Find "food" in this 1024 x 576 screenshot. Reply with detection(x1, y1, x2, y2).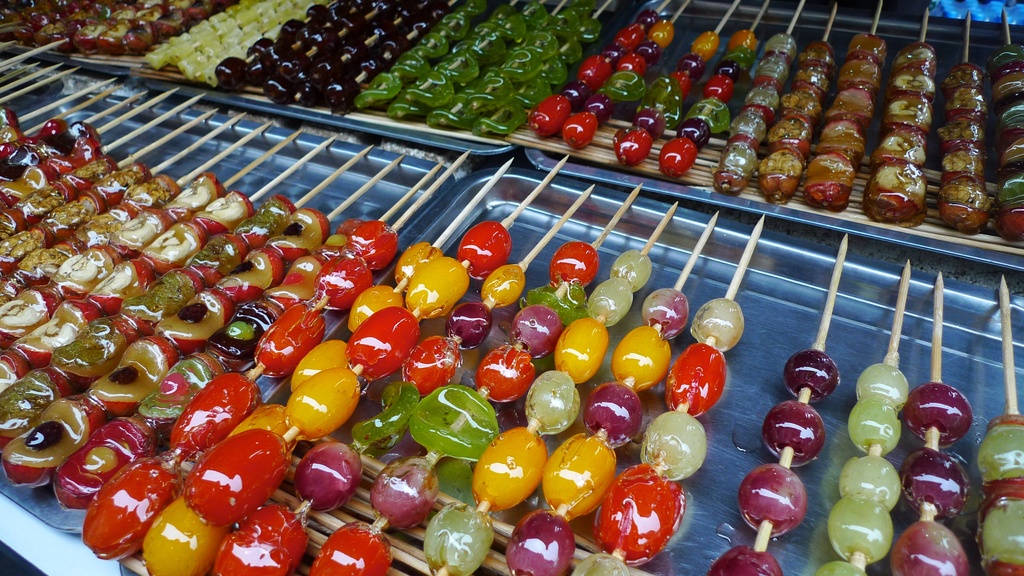
detection(780, 348, 842, 403).
